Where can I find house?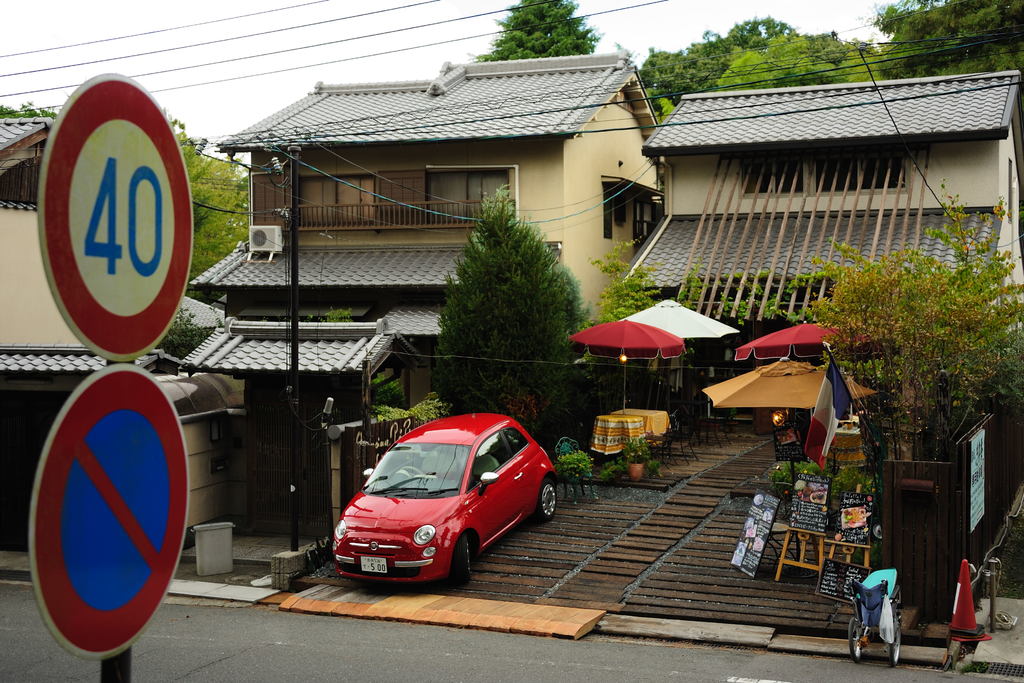
You can find it at [181,53,665,536].
